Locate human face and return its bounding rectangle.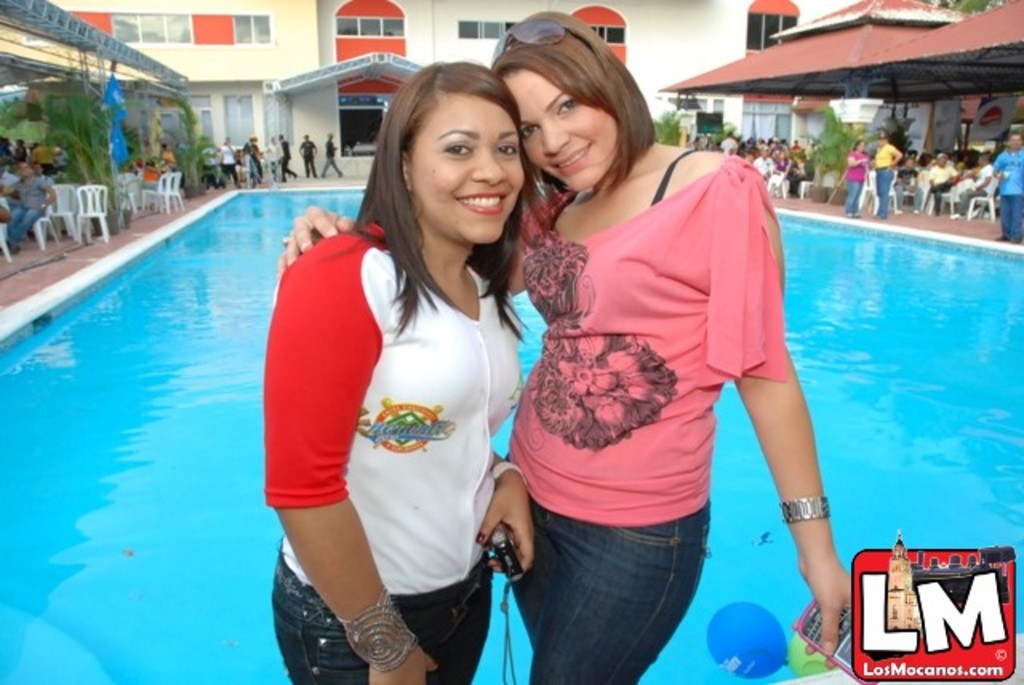
select_region(504, 70, 618, 192).
